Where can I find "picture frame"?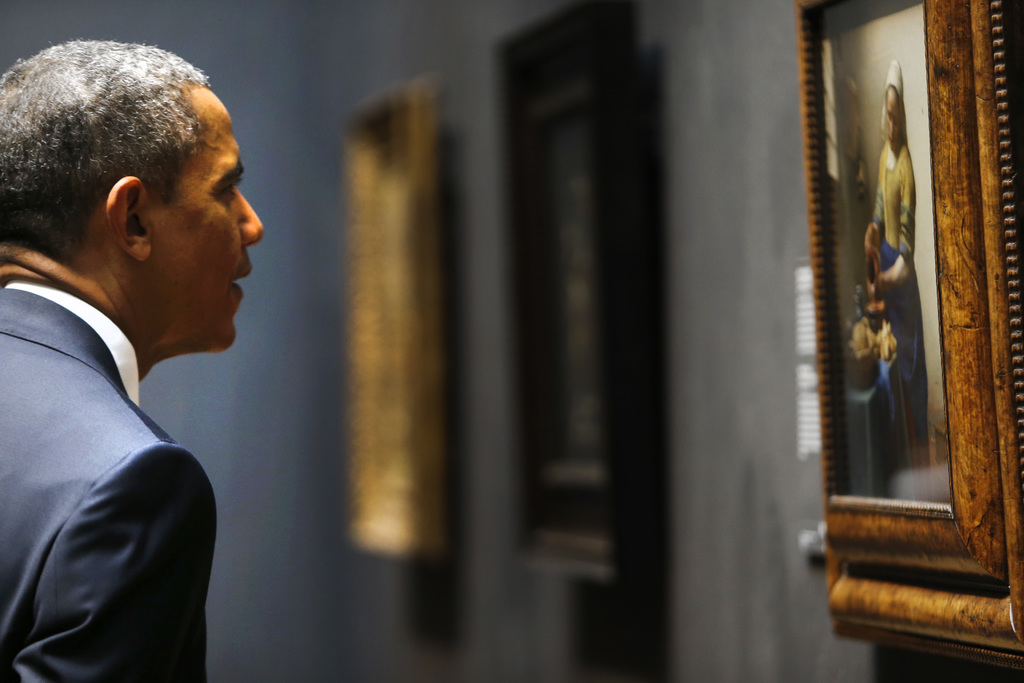
You can find it at 807 0 993 654.
